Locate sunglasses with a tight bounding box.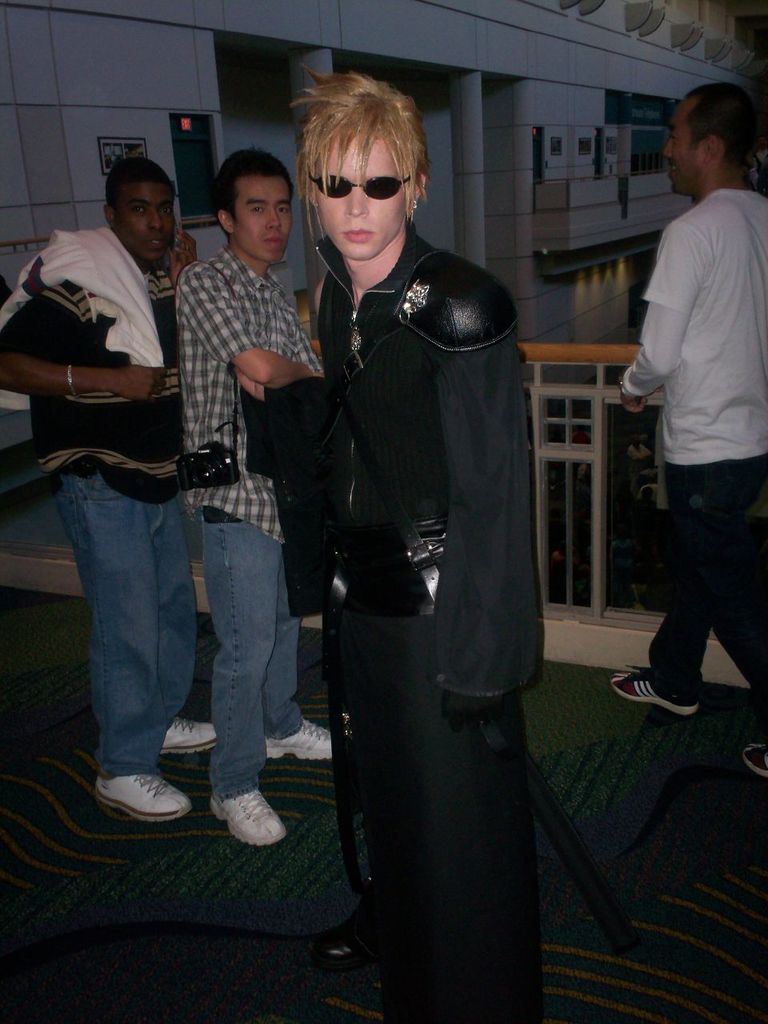
<bbox>306, 166, 410, 196</bbox>.
